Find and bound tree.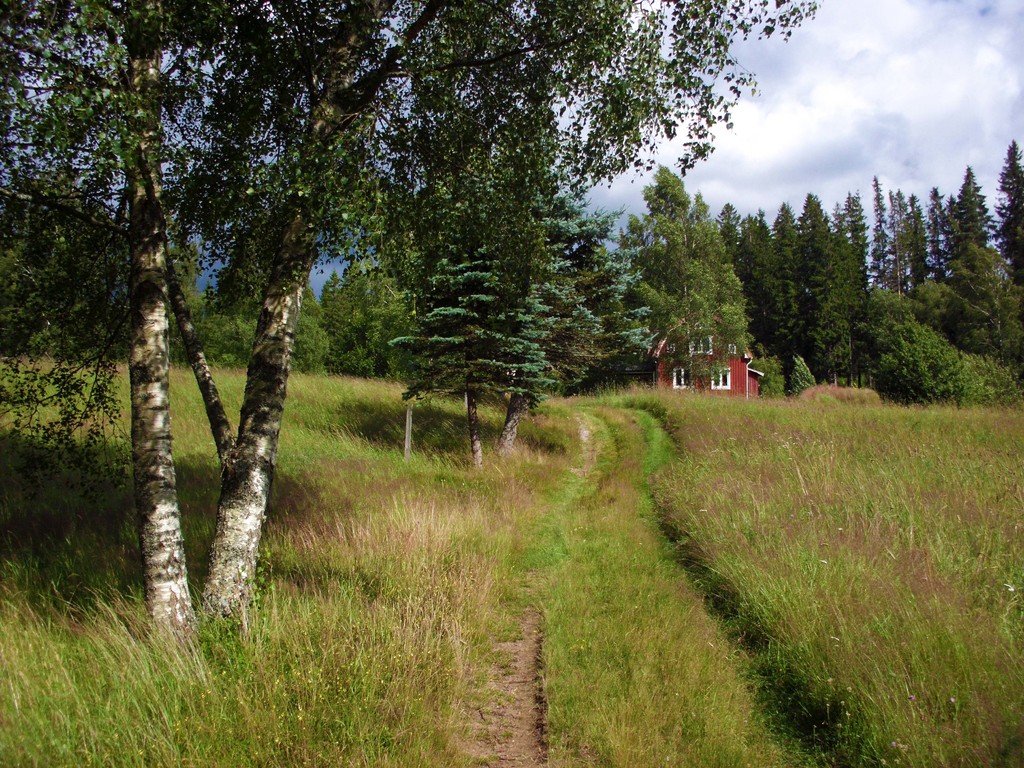
Bound: 829,204,860,387.
